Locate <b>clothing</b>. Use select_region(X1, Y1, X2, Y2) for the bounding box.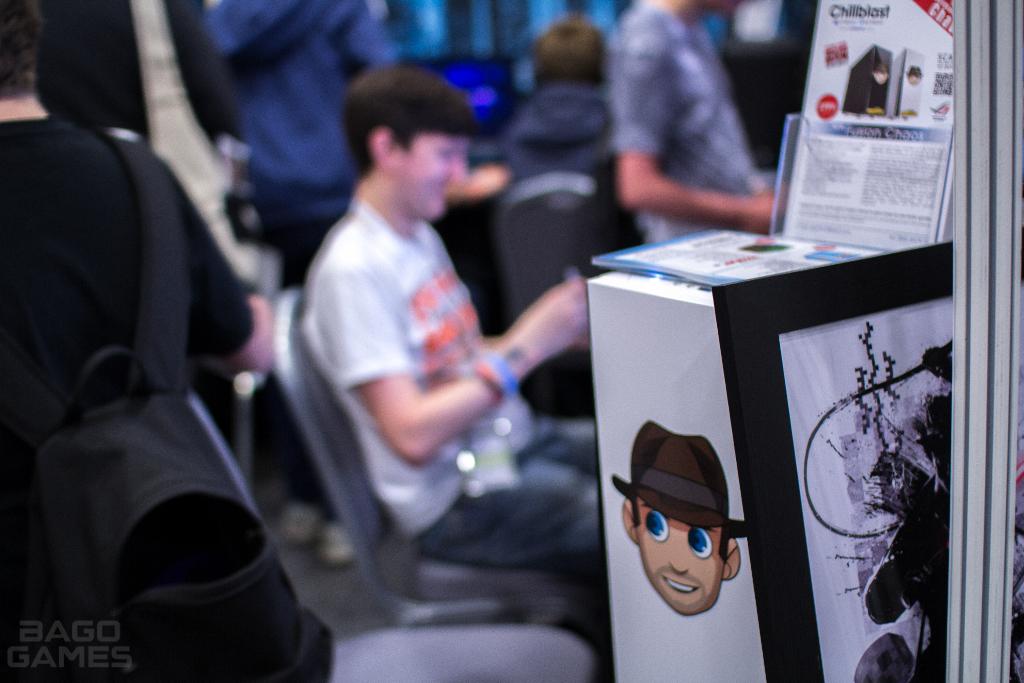
select_region(0, 106, 250, 587).
